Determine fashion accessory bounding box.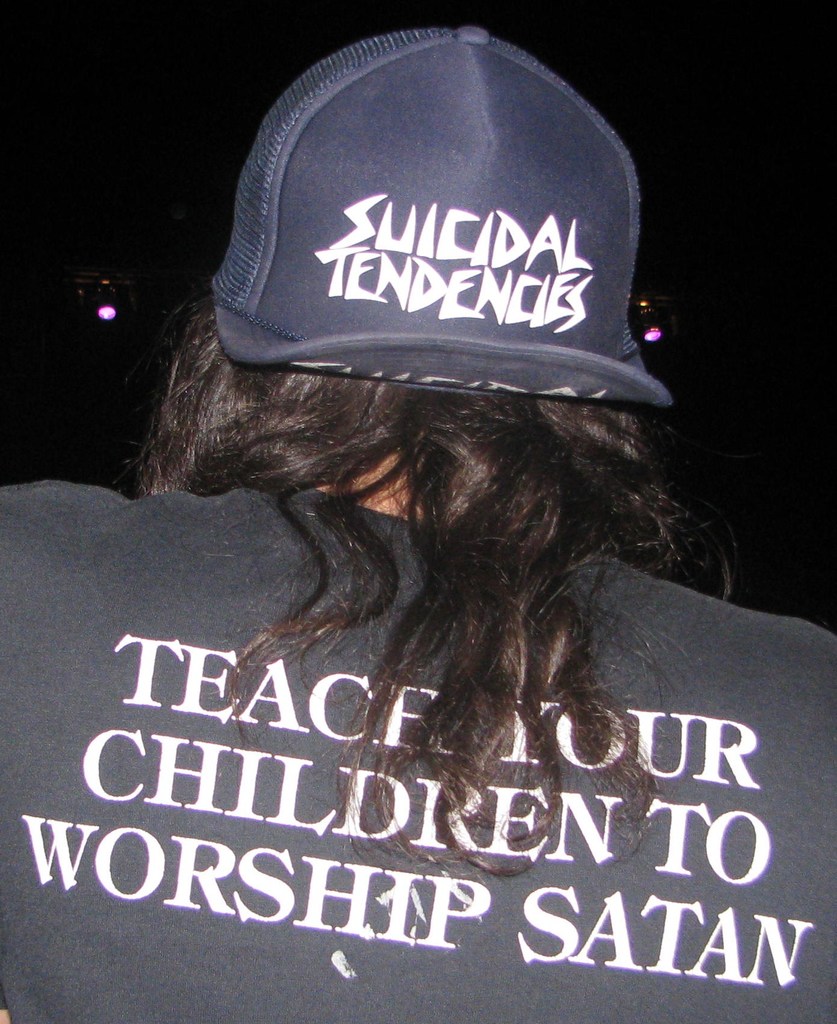
Determined: [left=211, top=29, right=677, bottom=403].
